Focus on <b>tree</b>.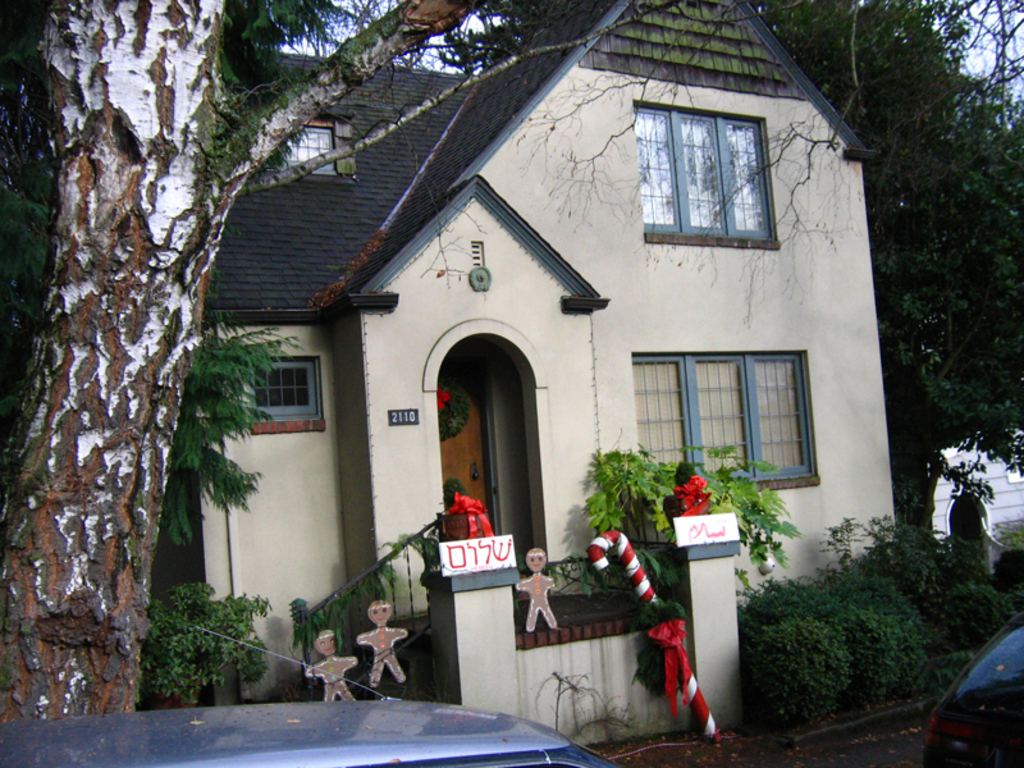
Focused at bbox=(0, 0, 873, 721).
